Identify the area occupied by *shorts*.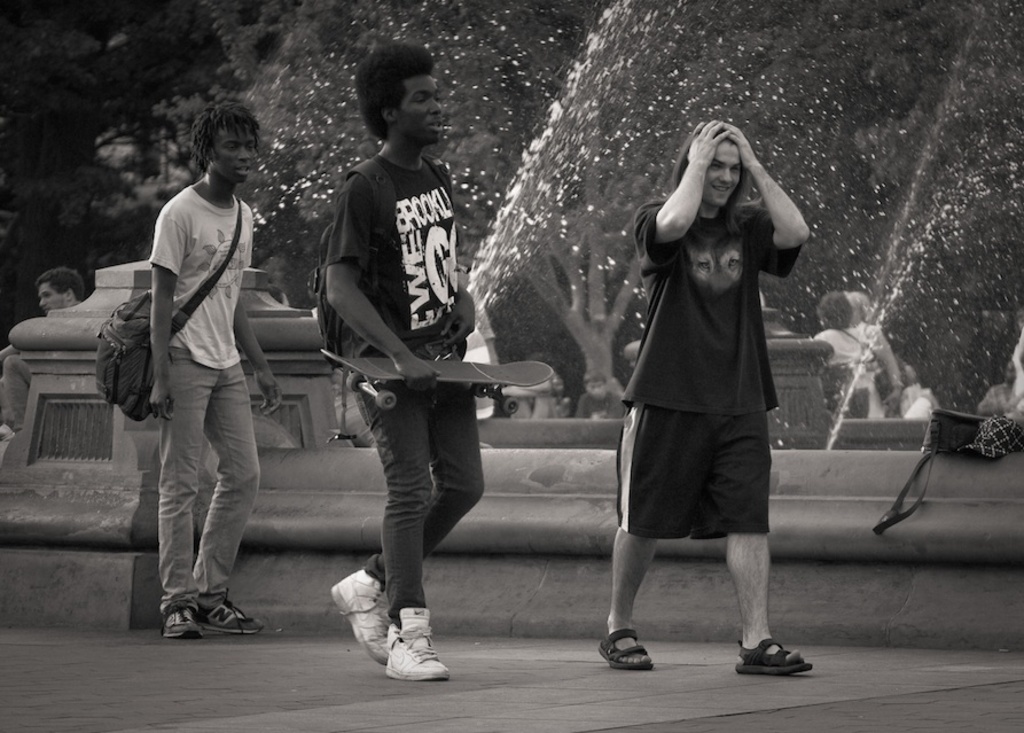
Area: (615, 405, 772, 540).
